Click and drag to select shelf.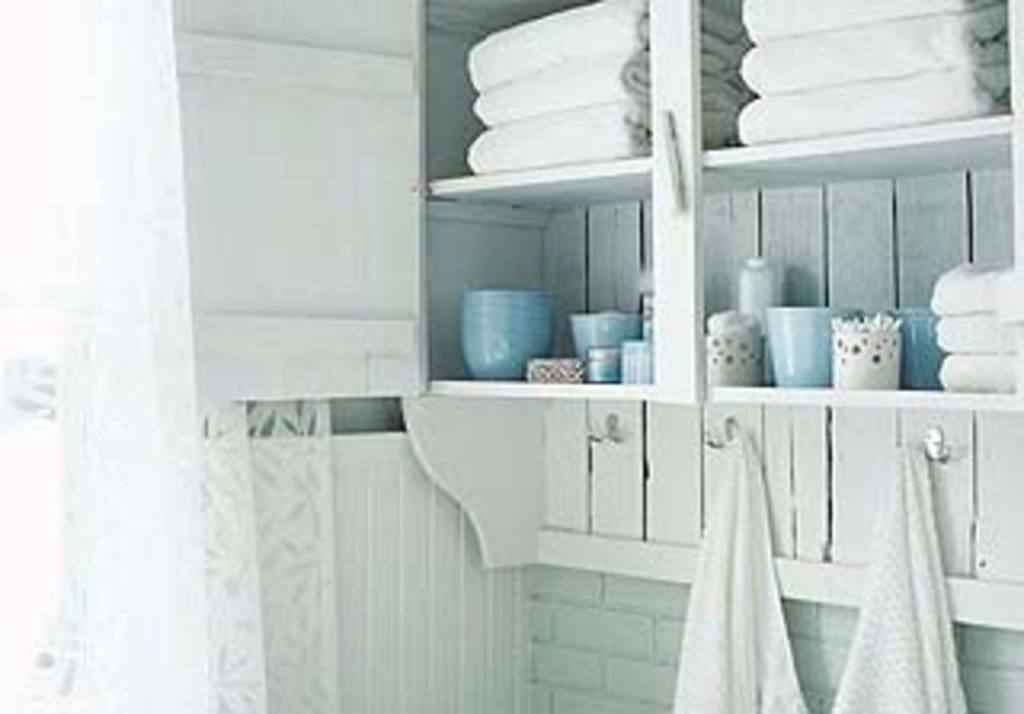
Selection: box=[403, 0, 1021, 397].
